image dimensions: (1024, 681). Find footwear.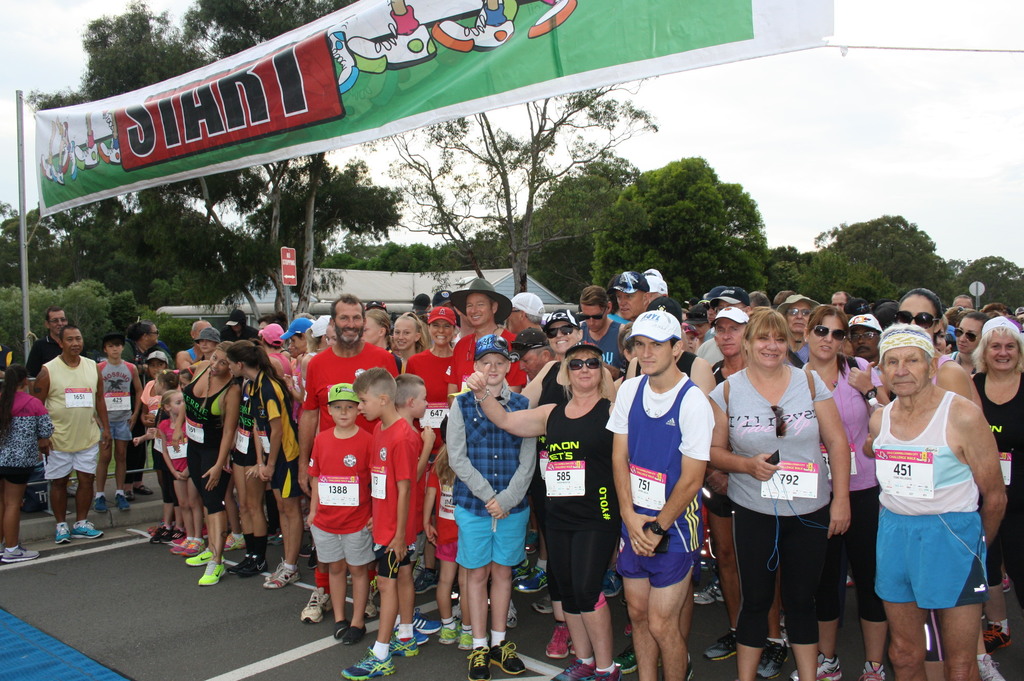
Rect(56, 525, 72, 545).
